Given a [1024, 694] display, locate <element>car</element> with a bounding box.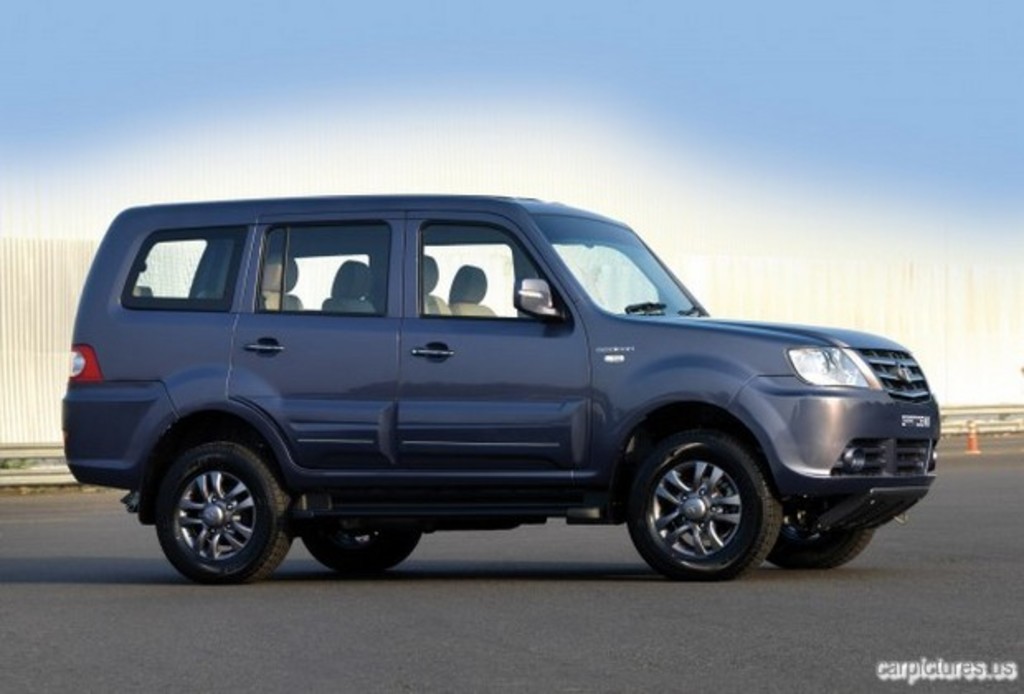
Located: pyautogui.locateOnScreen(41, 177, 976, 600).
